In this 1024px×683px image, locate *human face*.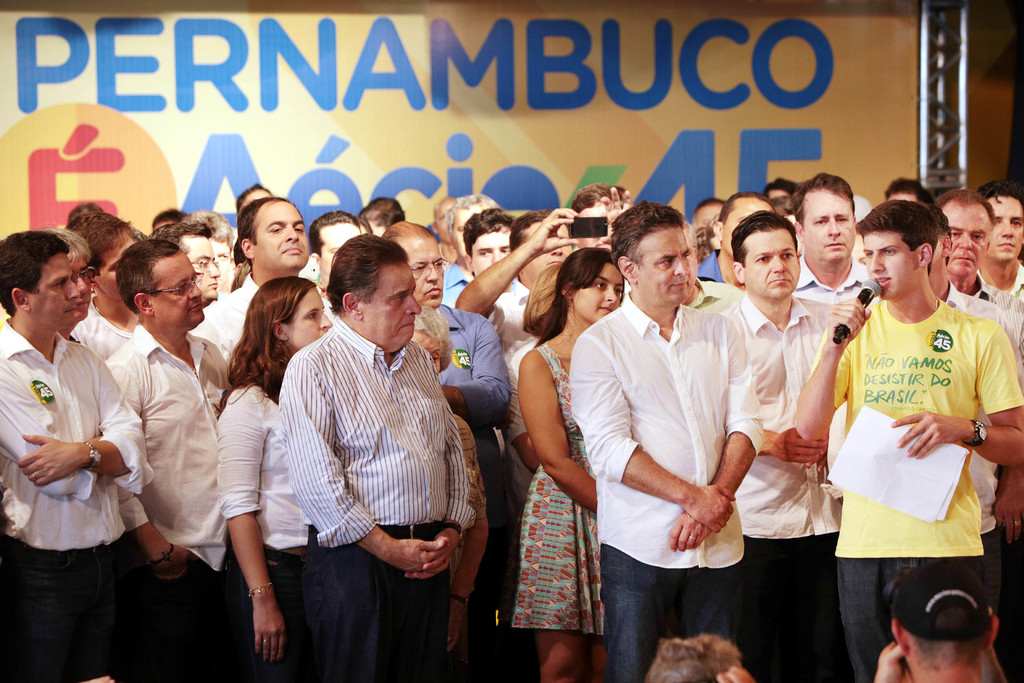
Bounding box: 29,254,81,339.
